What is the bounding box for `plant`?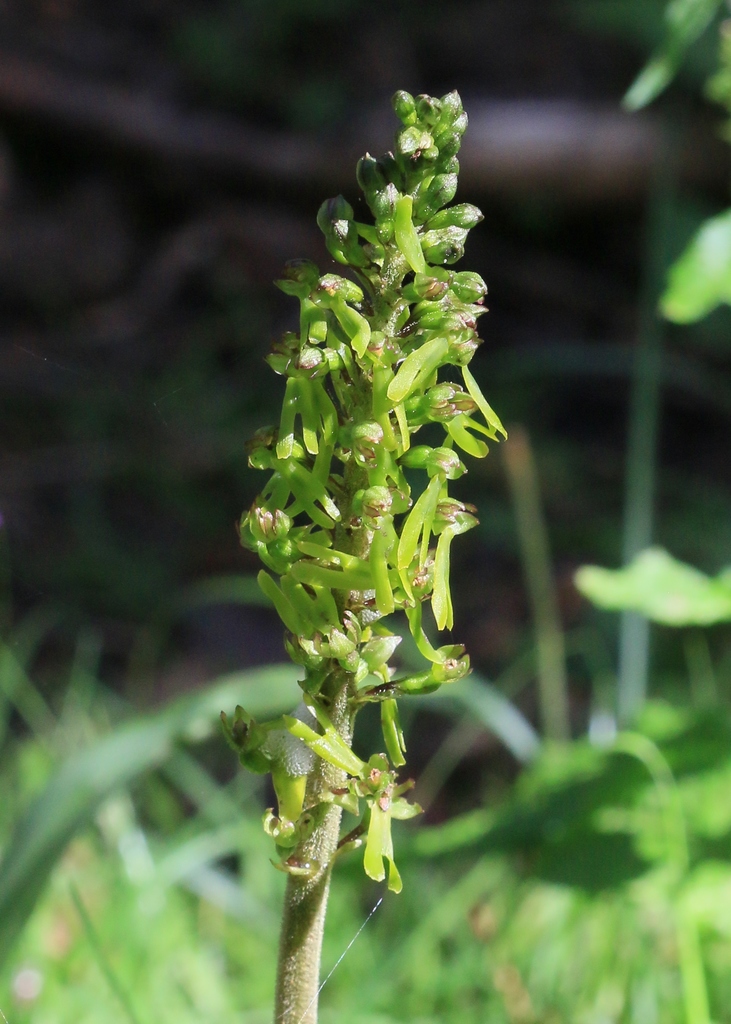
left=209, top=203, right=511, bottom=938.
